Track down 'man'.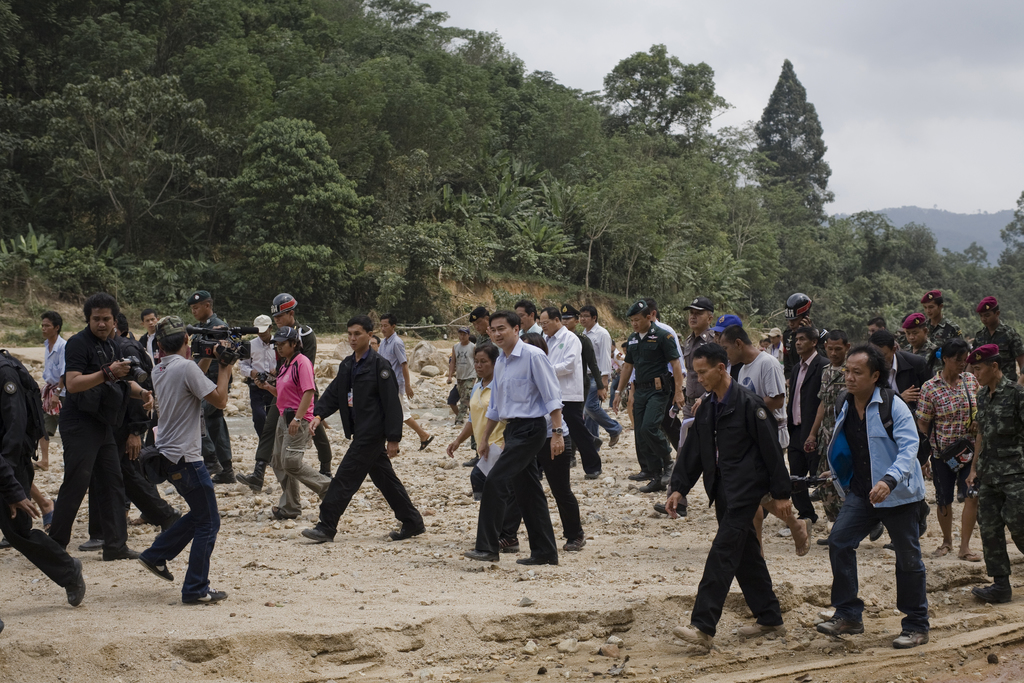
Tracked to 917, 289, 967, 349.
